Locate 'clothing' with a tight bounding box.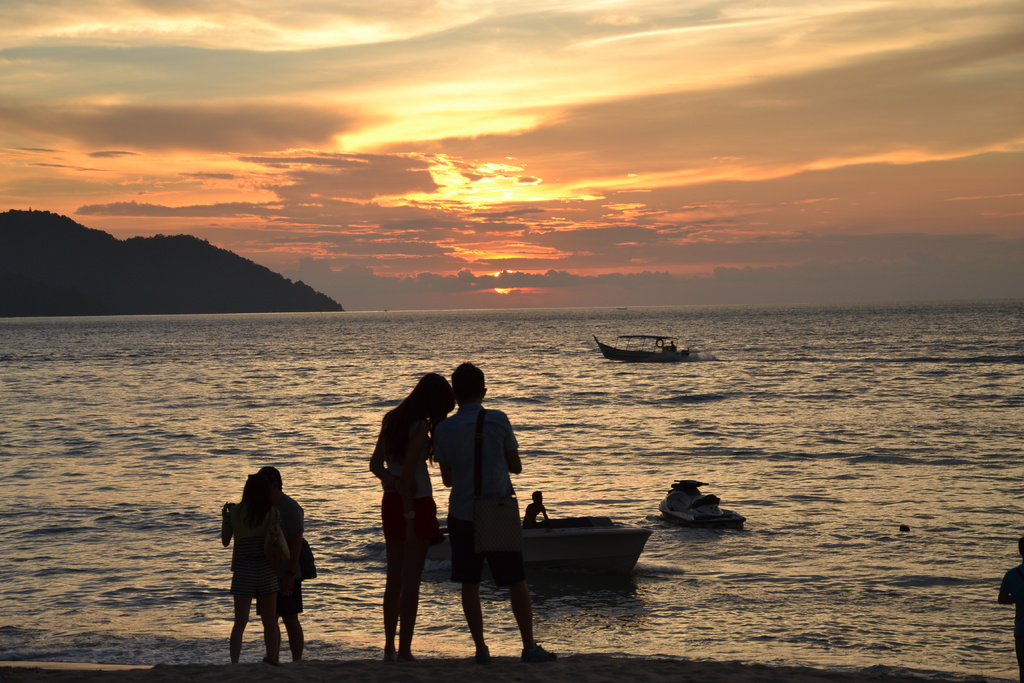
rect(431, 404, 528, 587).
